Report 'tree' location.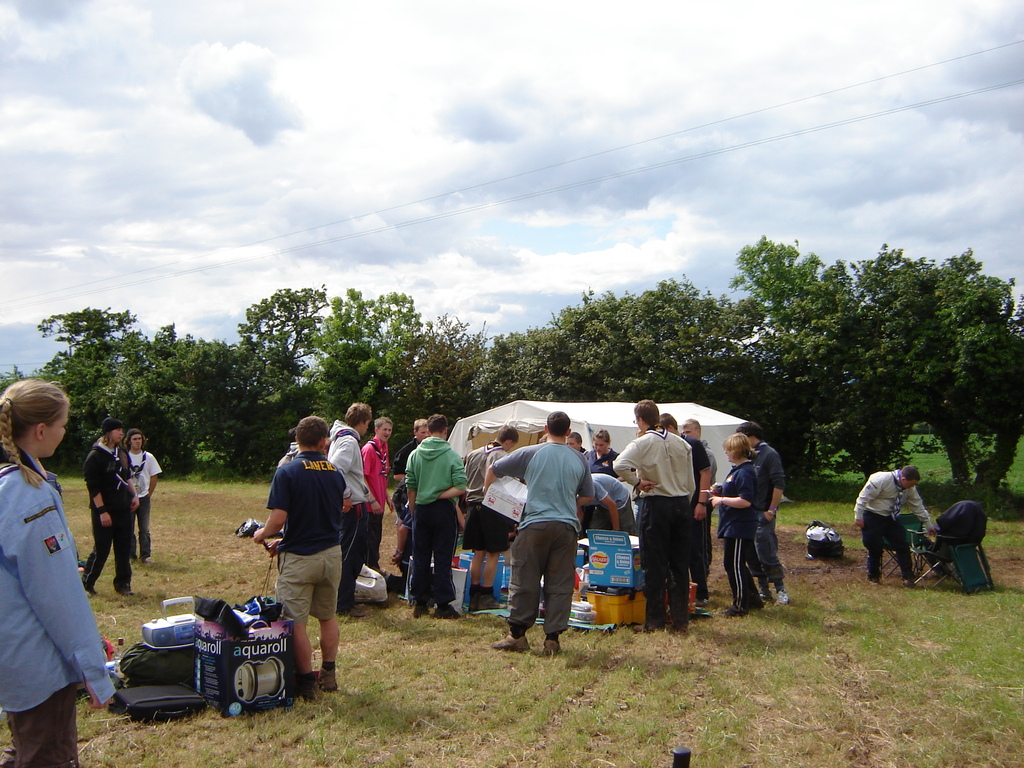
Report: crop(723, 229, 886, 473).
